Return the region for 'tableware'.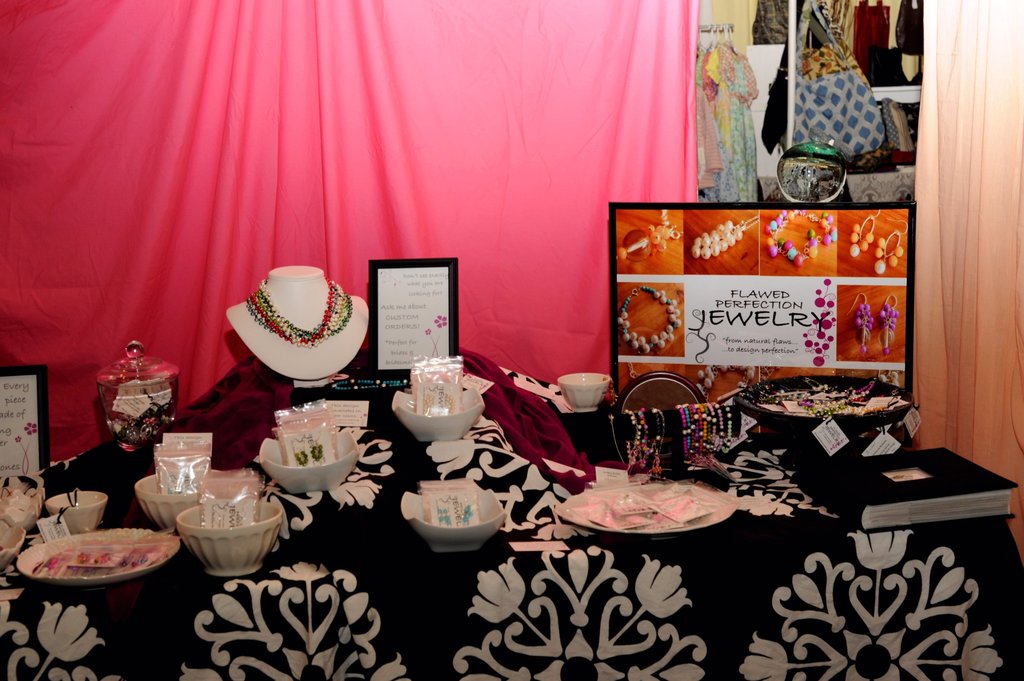
region(259, 429, 369, 493).
